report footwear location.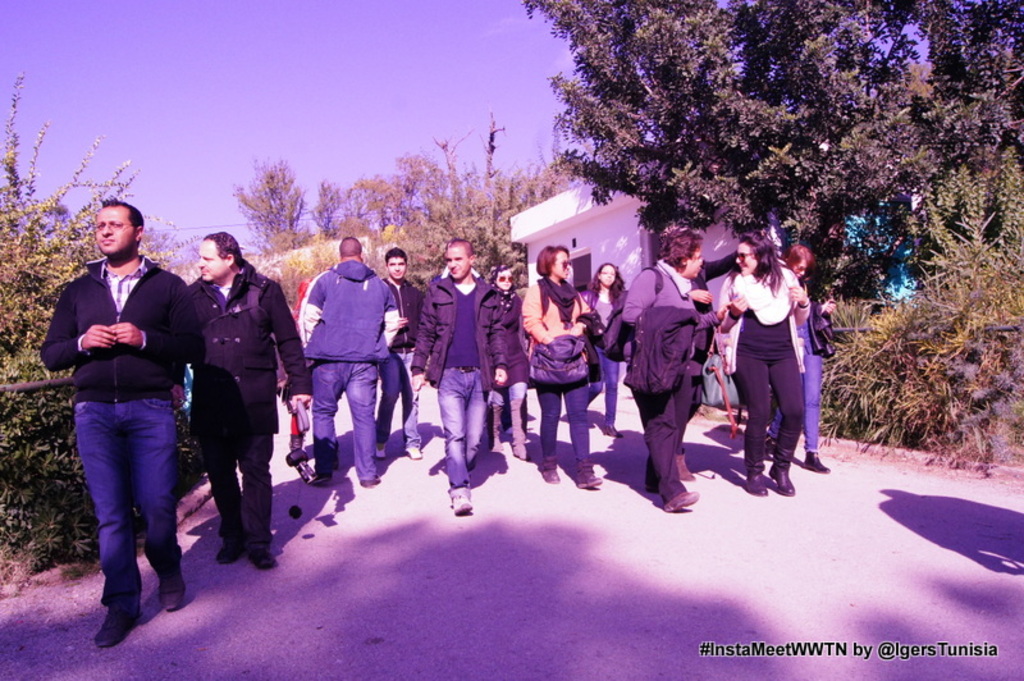
Report: rect(448, 486, 480, 516).
